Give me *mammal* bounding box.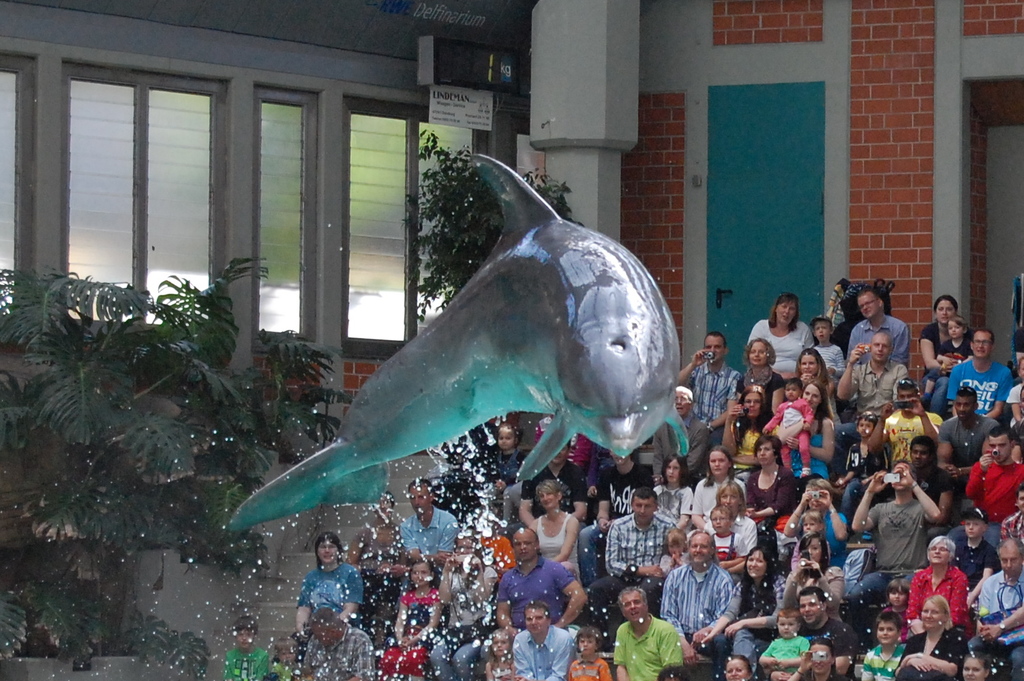
pyautogui.locateOnScreen(606, 585, 690, 680).
